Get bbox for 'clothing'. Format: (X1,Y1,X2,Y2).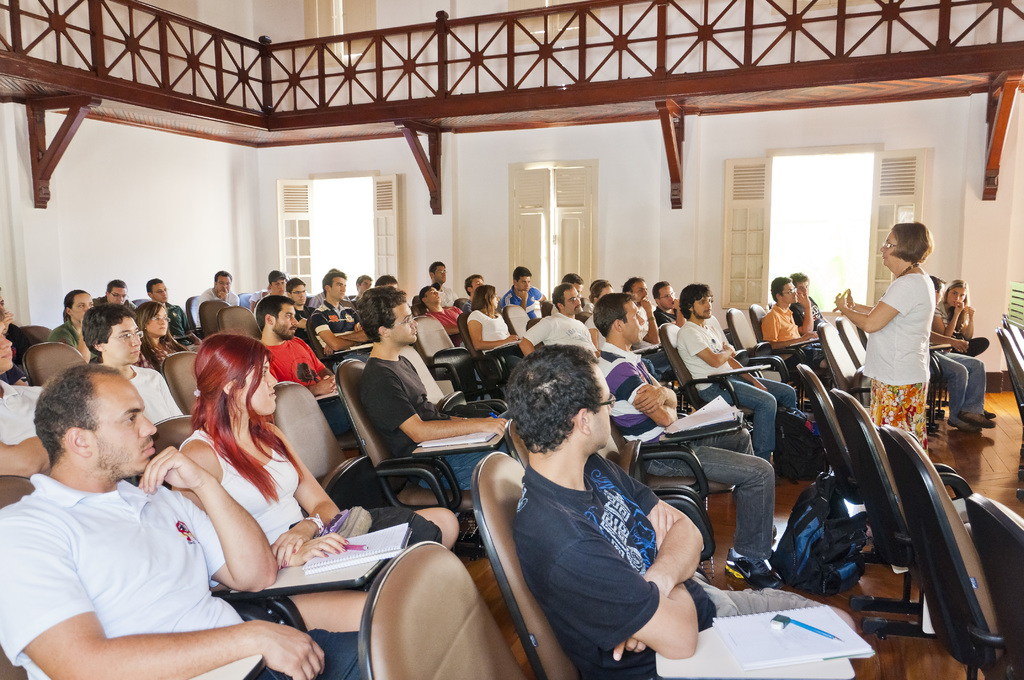
(189,287,237,334).
